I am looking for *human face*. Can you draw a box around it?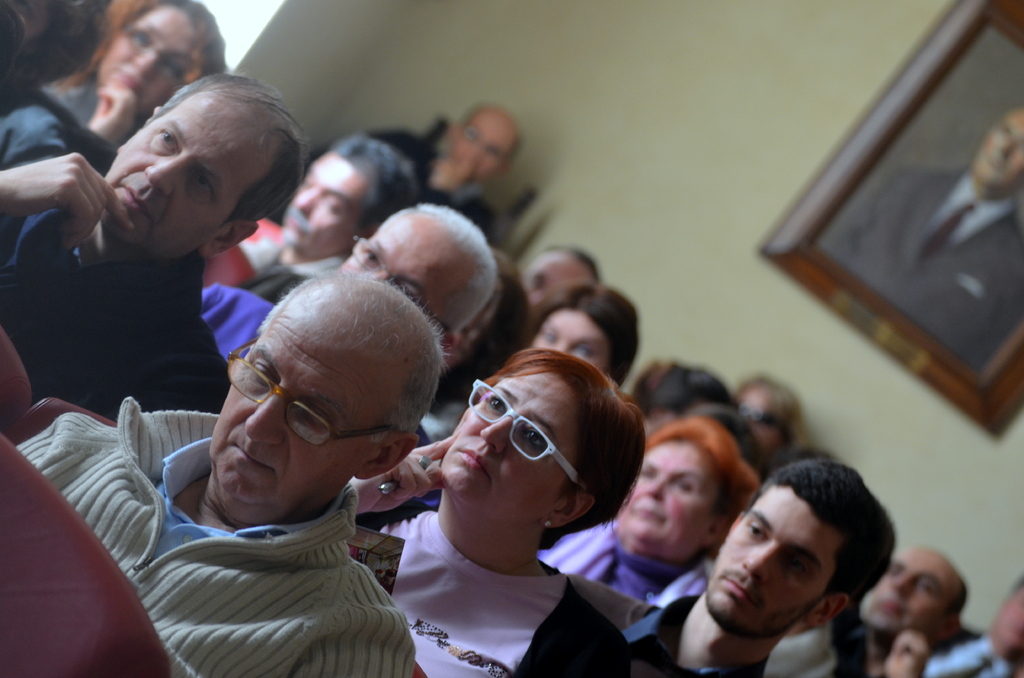
Sure, the bounding box is [440,367,577,529].
